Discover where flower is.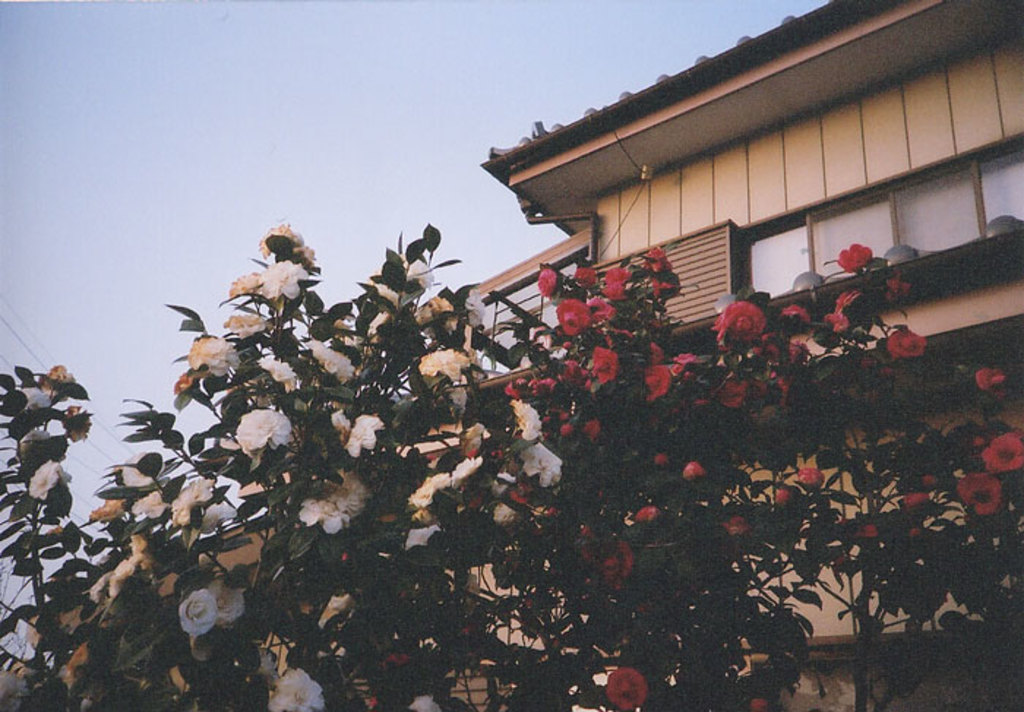
Discovered at locate(822, 307, 859, 336).
